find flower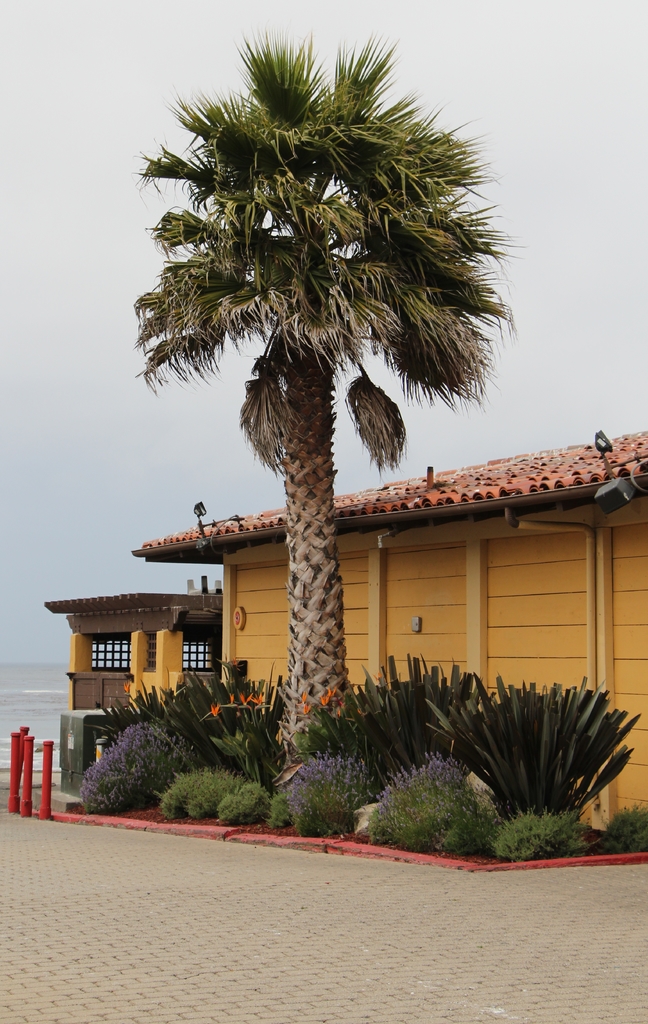
<region>318, 694, 330, 708</region>
